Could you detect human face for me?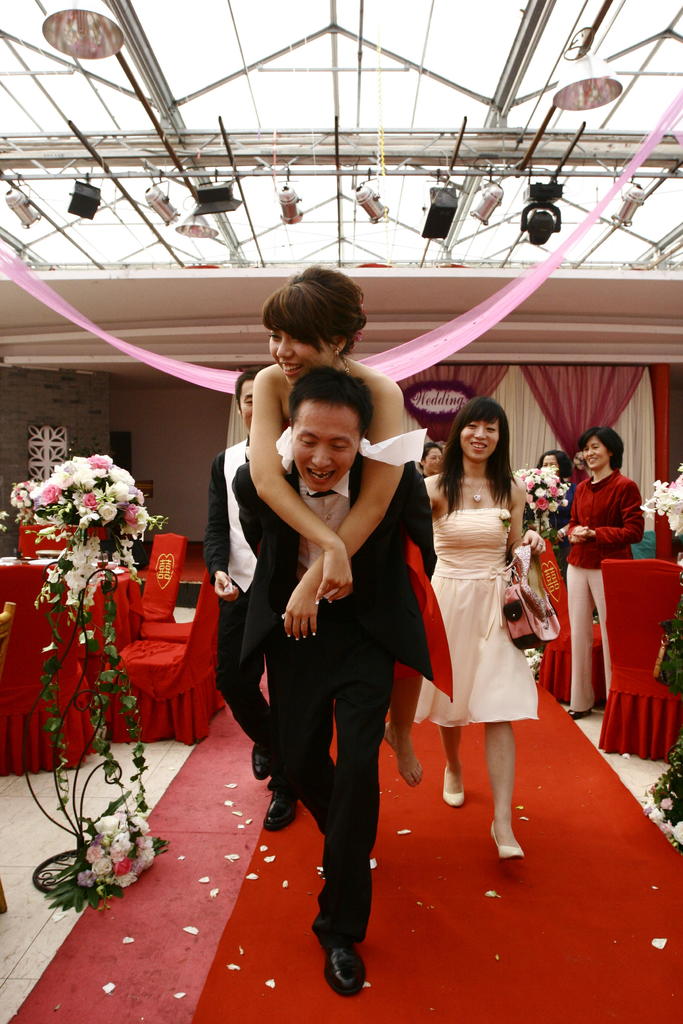
Detection result: [295, 397, 365, 492].
